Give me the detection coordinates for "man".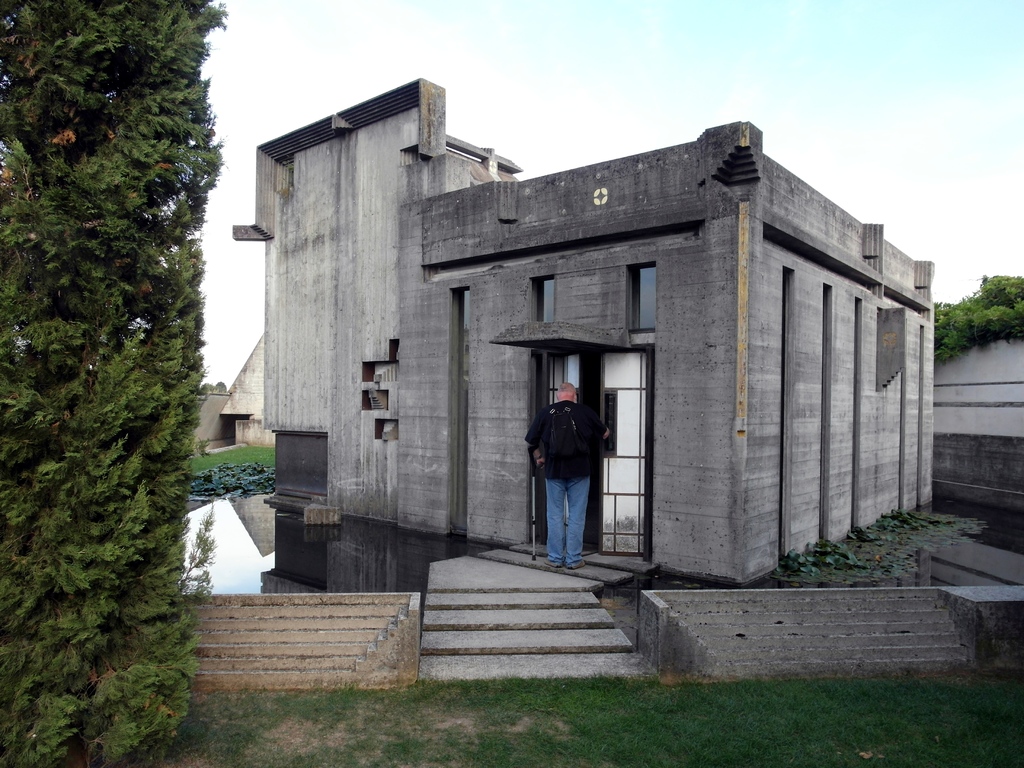
{"x1": 525, "y1": 381, "x2": 605, "y2": 568}.
